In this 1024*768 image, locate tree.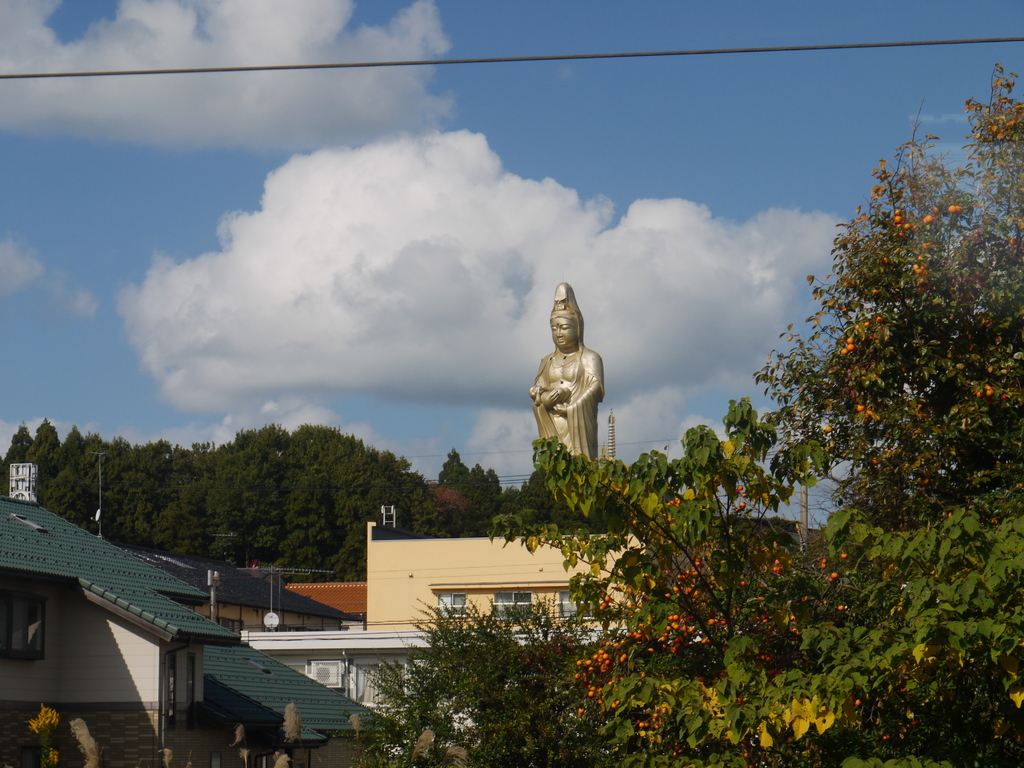
Bounding box: 348 584 622 759.
